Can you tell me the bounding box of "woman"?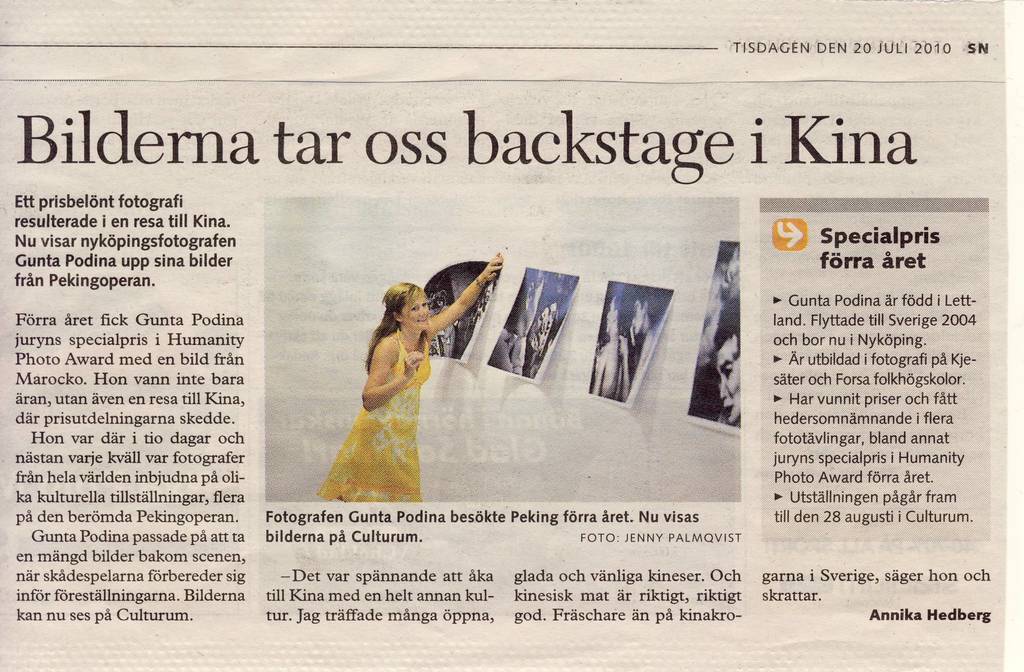
(x1=590, y1=290, x2=630, y2=405).
